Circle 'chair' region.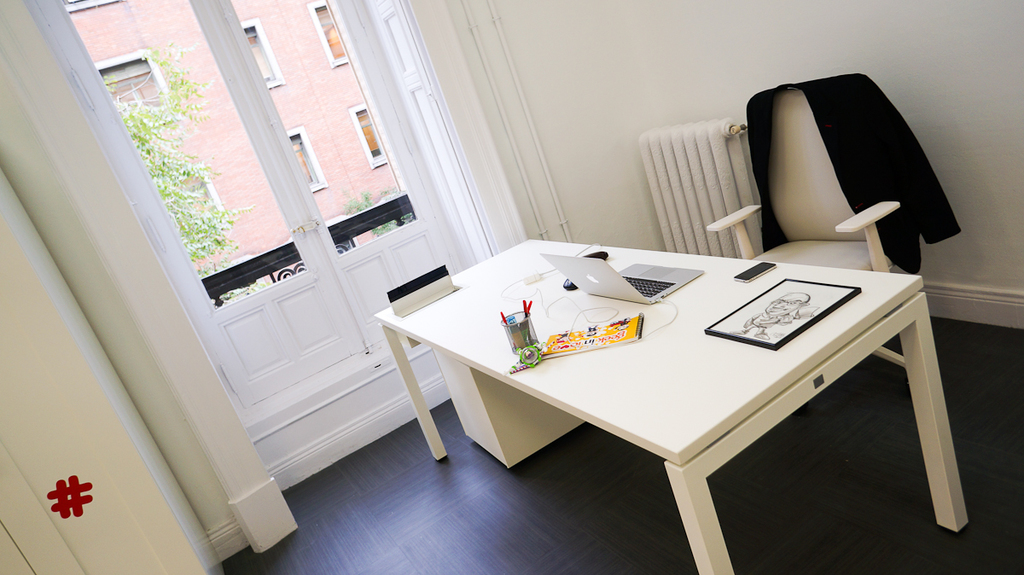
Region: [left=697, top=82, right=939, bottom=294].
